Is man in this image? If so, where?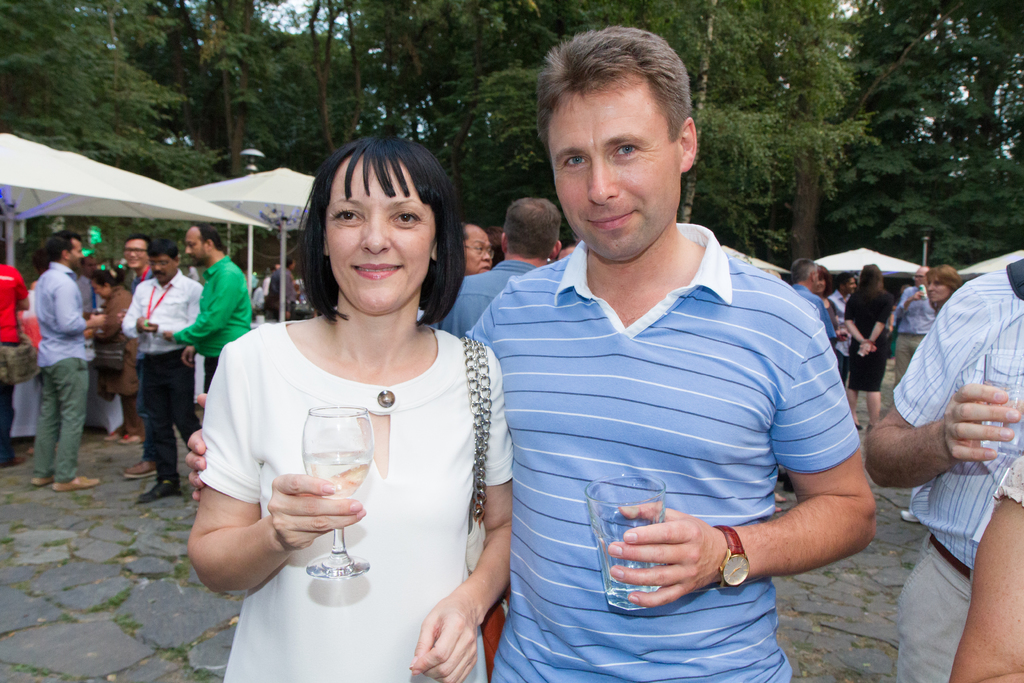
Yes, at left=787, top=259, right=840, bottom=336.
